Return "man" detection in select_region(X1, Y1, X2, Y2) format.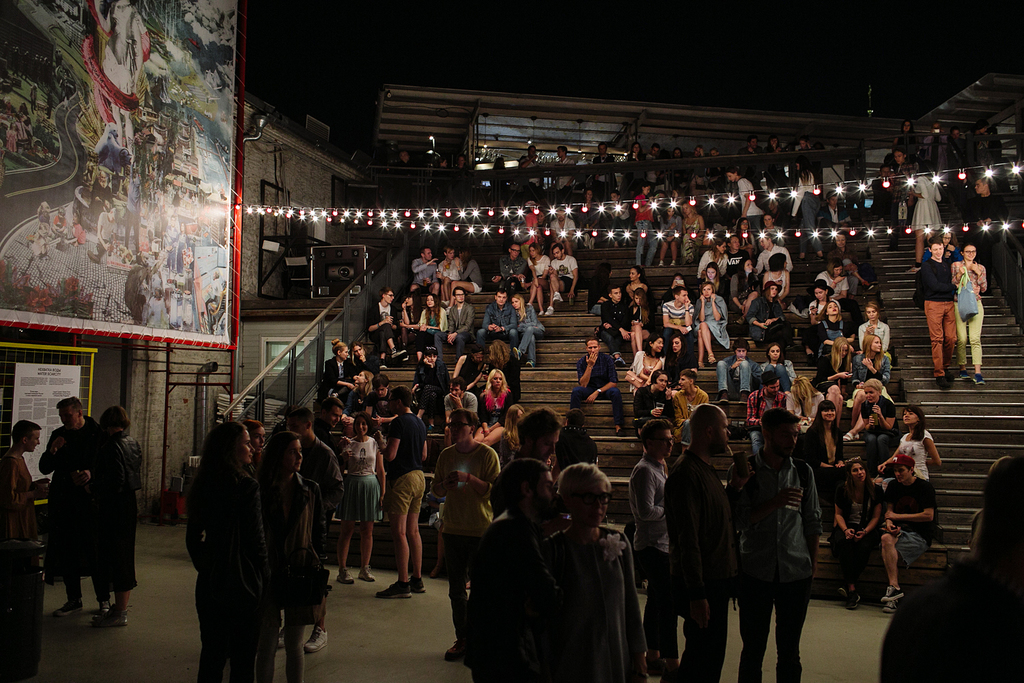
select_region(457, 347, 488, 395).
